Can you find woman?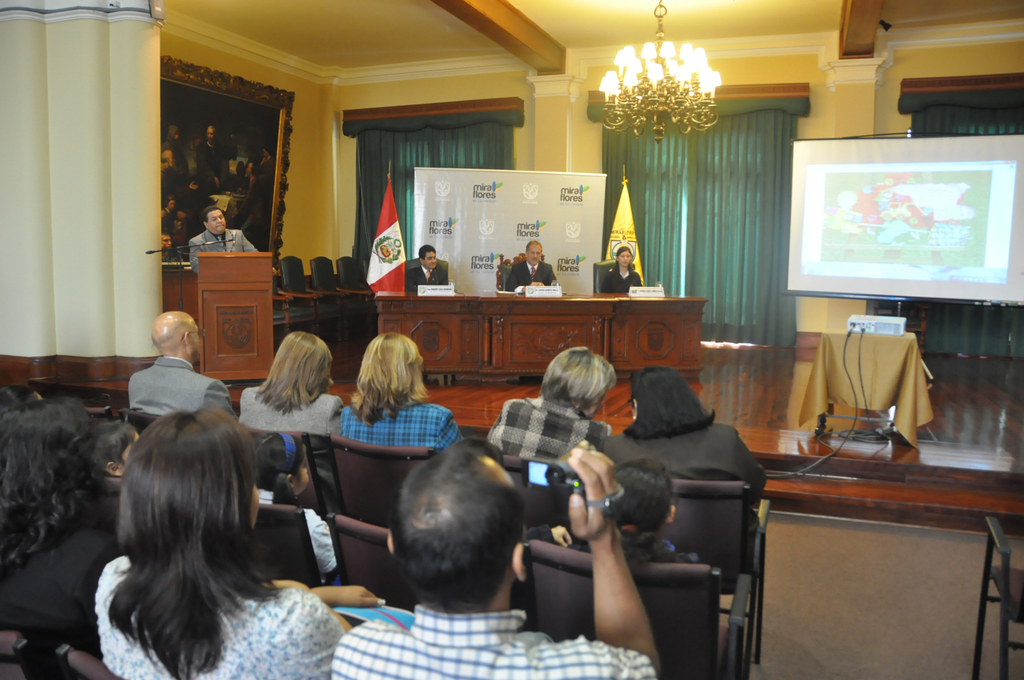
Yes, bounding box: x1=481 y1=345 x2=622 y2=465.
